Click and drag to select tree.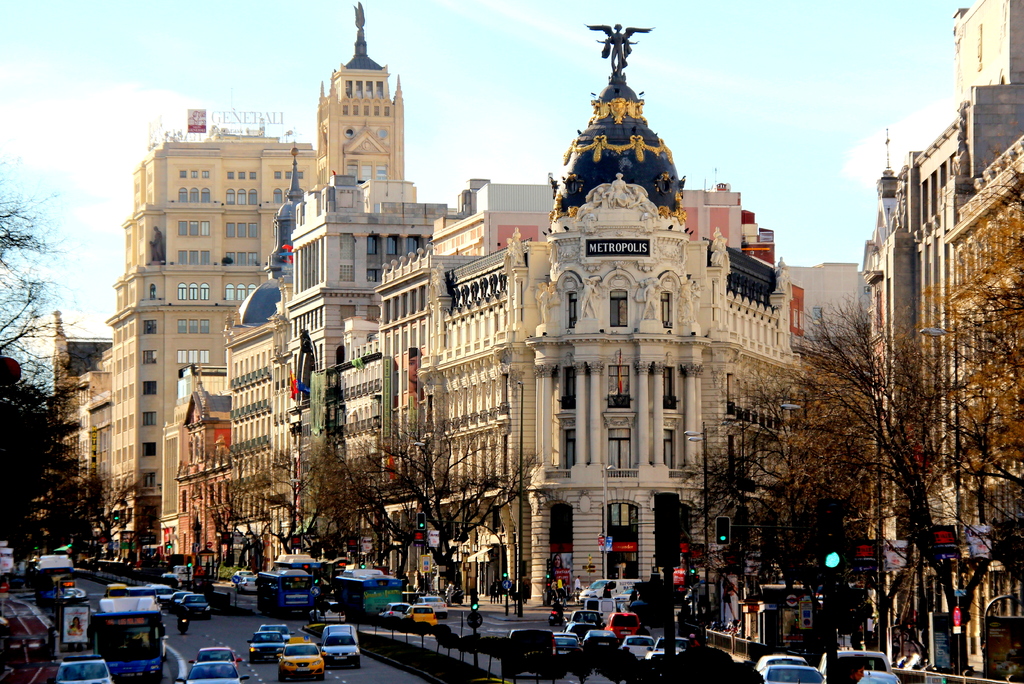
Selection: bbox(0, 163, 95, 561).
